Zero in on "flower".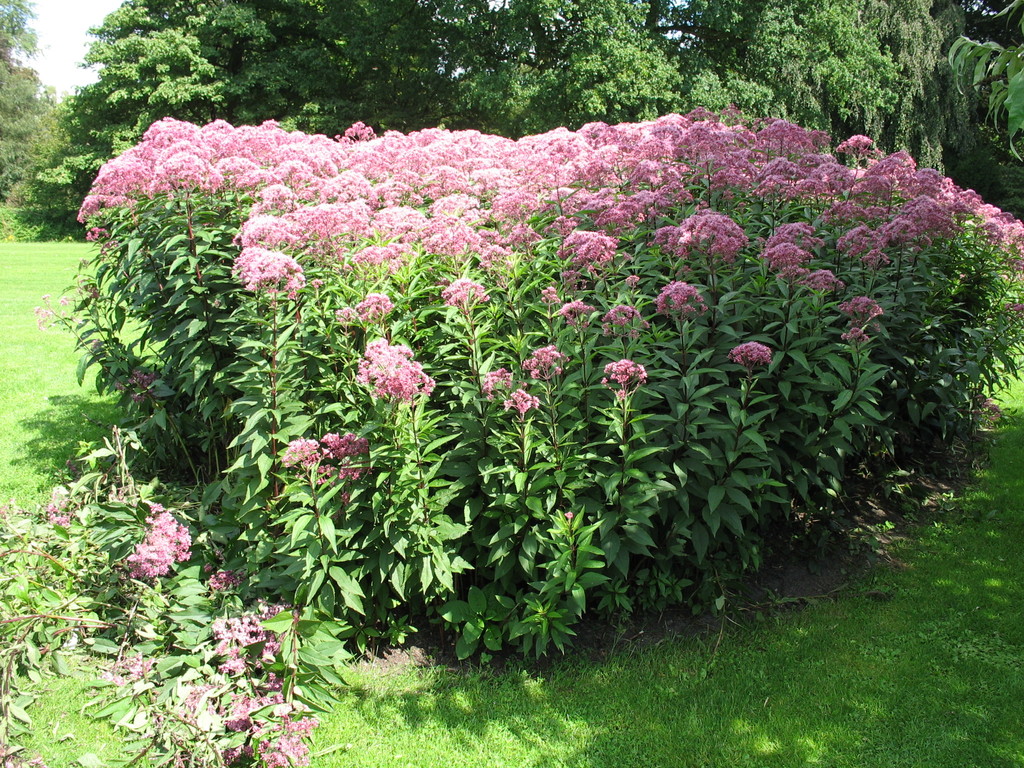
Zeroed in: {"left": 345, "top": 330, "right": 429, "bottom": 414}.
